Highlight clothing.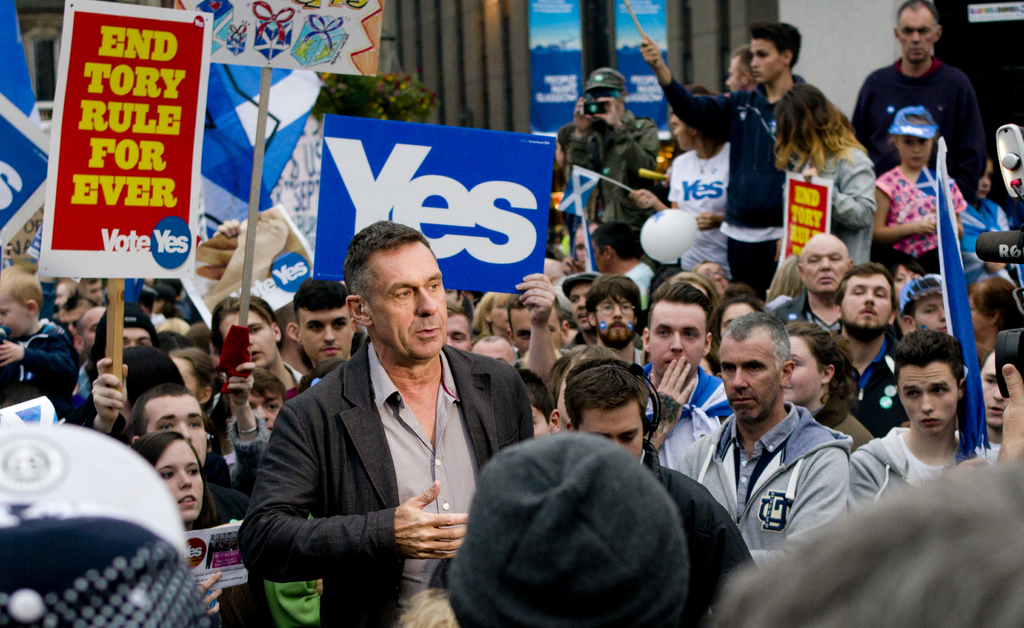
Highlighted region: 851:56:988:203.
